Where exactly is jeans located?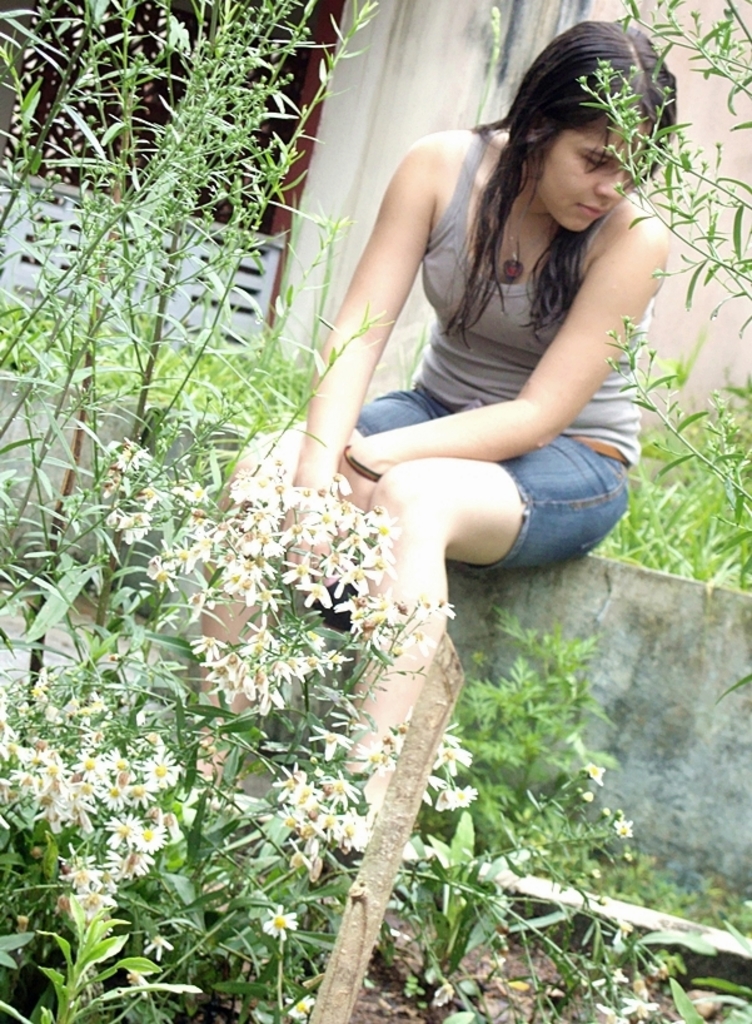
Its bounding box is x1=359, y1=384, x2=627, y2=566.
